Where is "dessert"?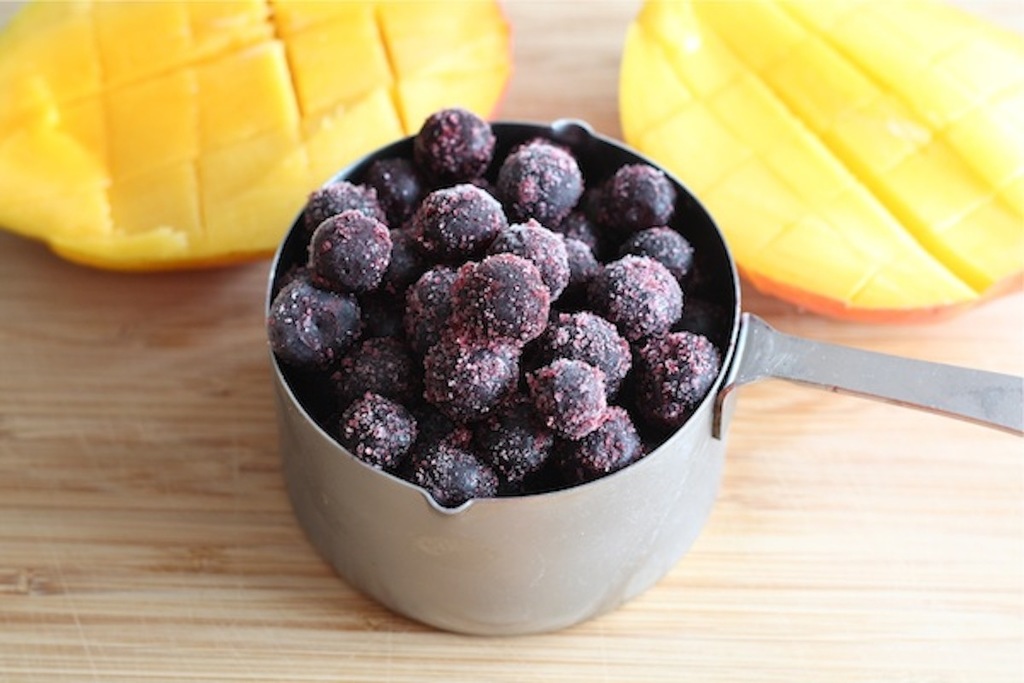
{"left": 368, "top": 158, "right": 433, "bottom": 205}.
